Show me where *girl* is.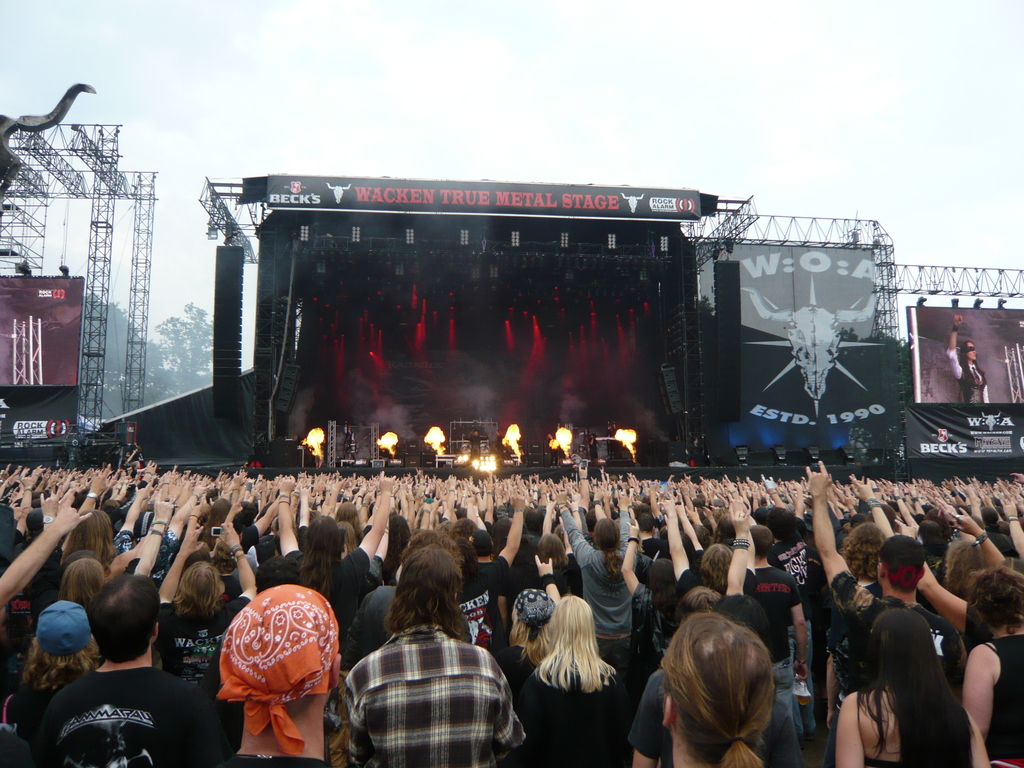
*girl* is at bbox(814, 518, 929, 764).
